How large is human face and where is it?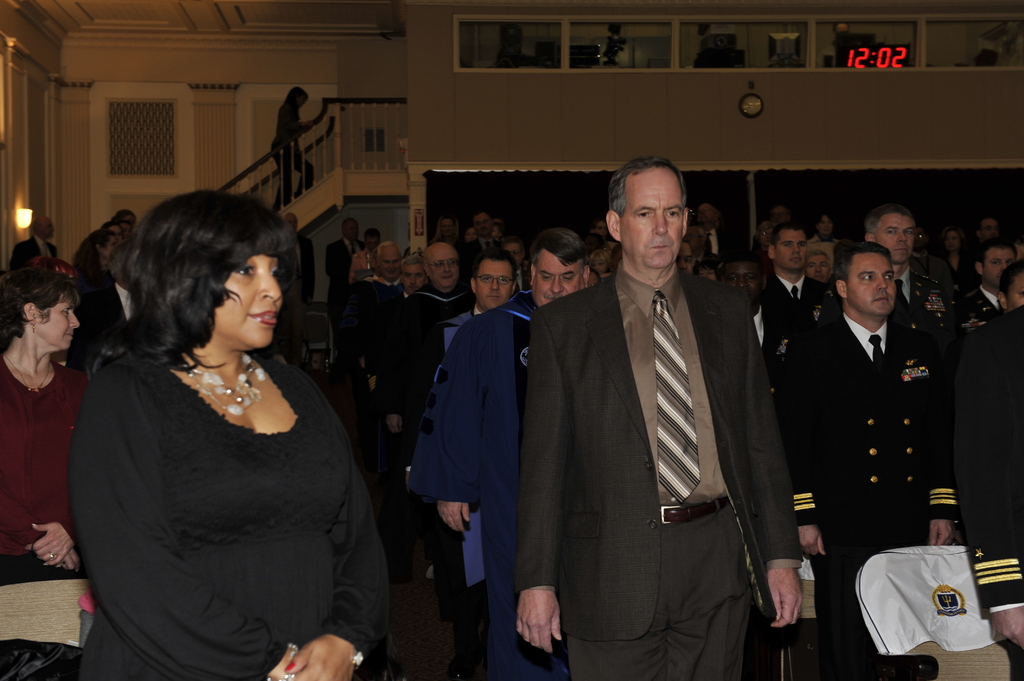
Bounding box: (x1=947, y1=230, x2=960, y2=251).
